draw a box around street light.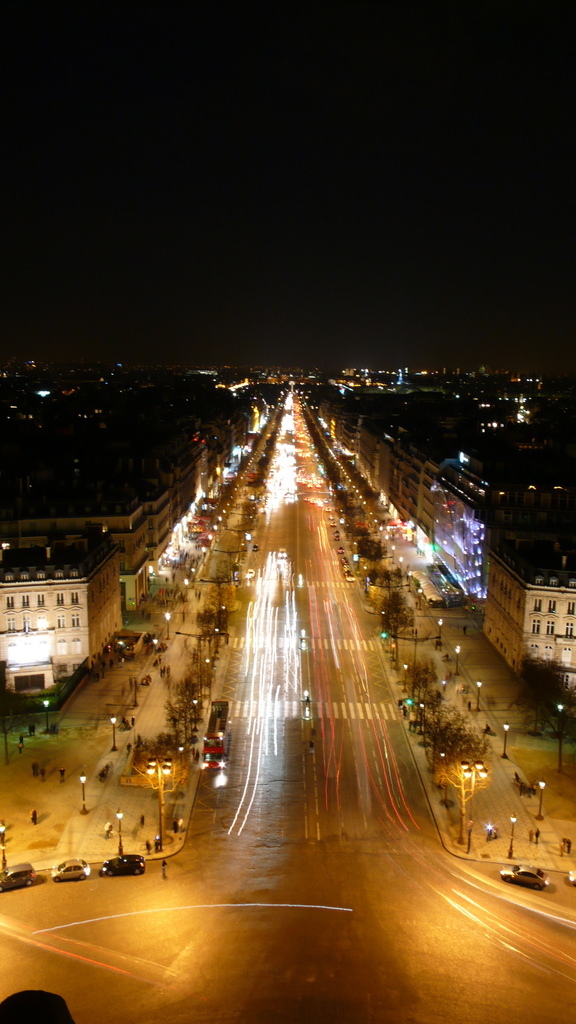
region(175, 629, 227, 708).
